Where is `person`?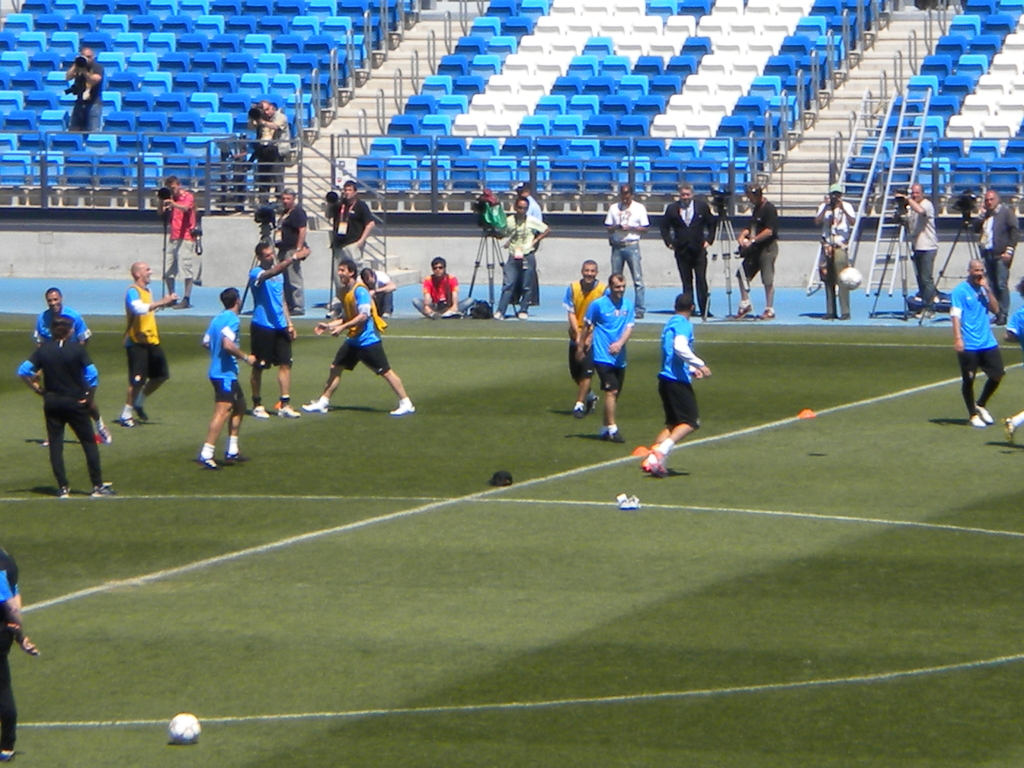
region(580, 276, 636, 446).
